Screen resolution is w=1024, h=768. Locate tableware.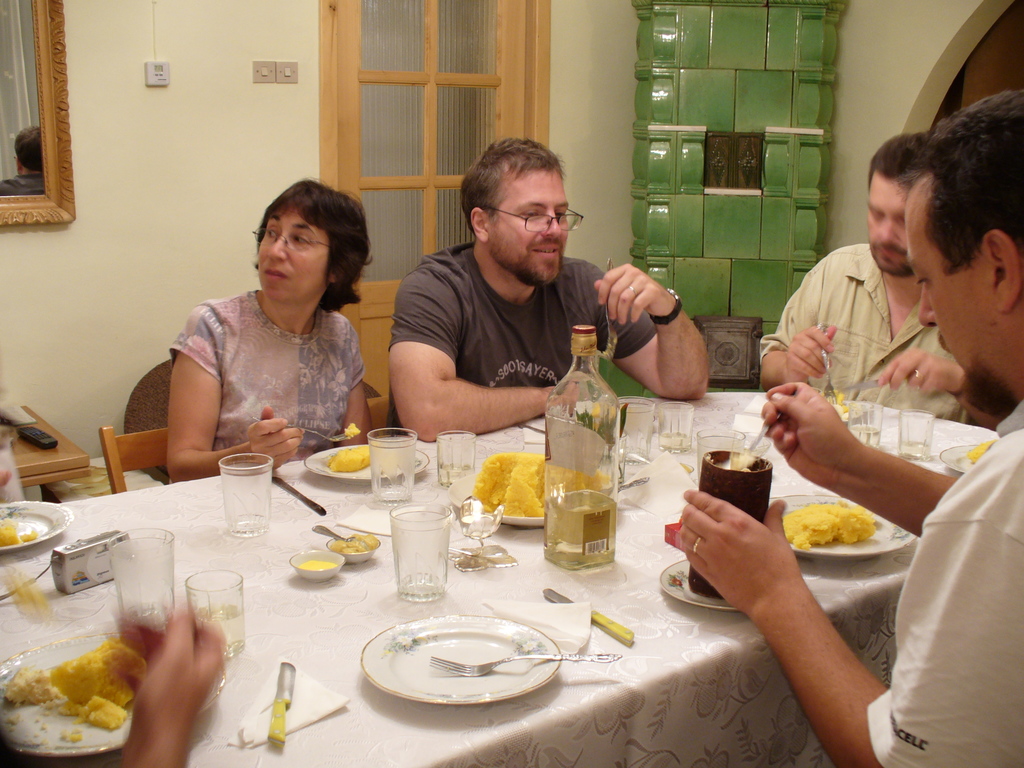
{"left": 822, "top": 379, "right": 883, "bottom": 392}.
